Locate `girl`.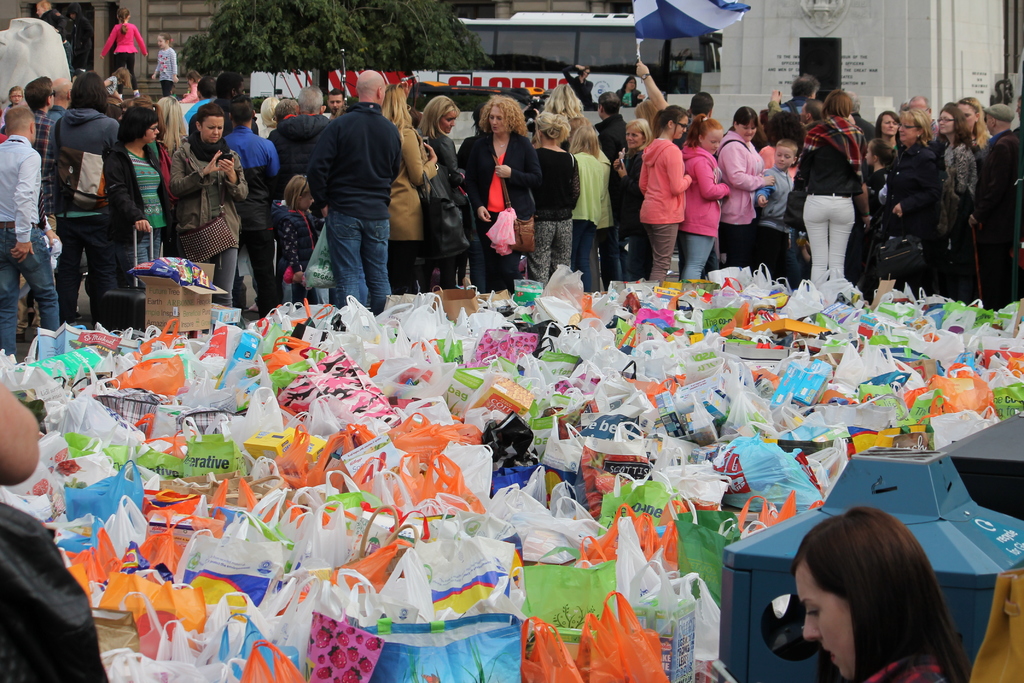
Bounding box: 684 113 731 275.
